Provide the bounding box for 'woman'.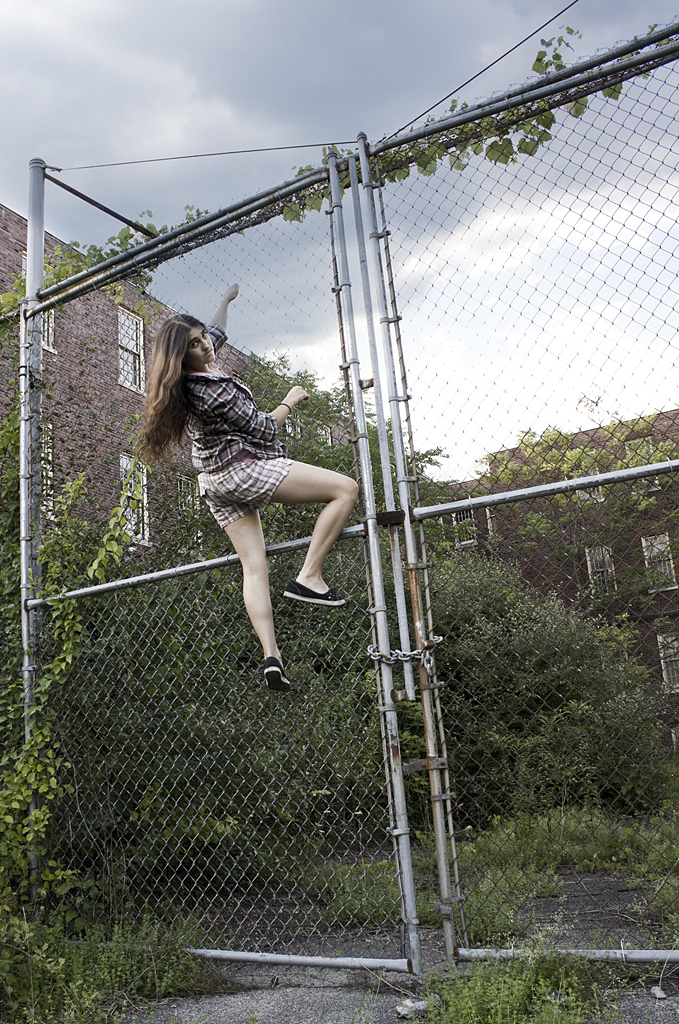
l=131, t=276, r=355, b=692.
